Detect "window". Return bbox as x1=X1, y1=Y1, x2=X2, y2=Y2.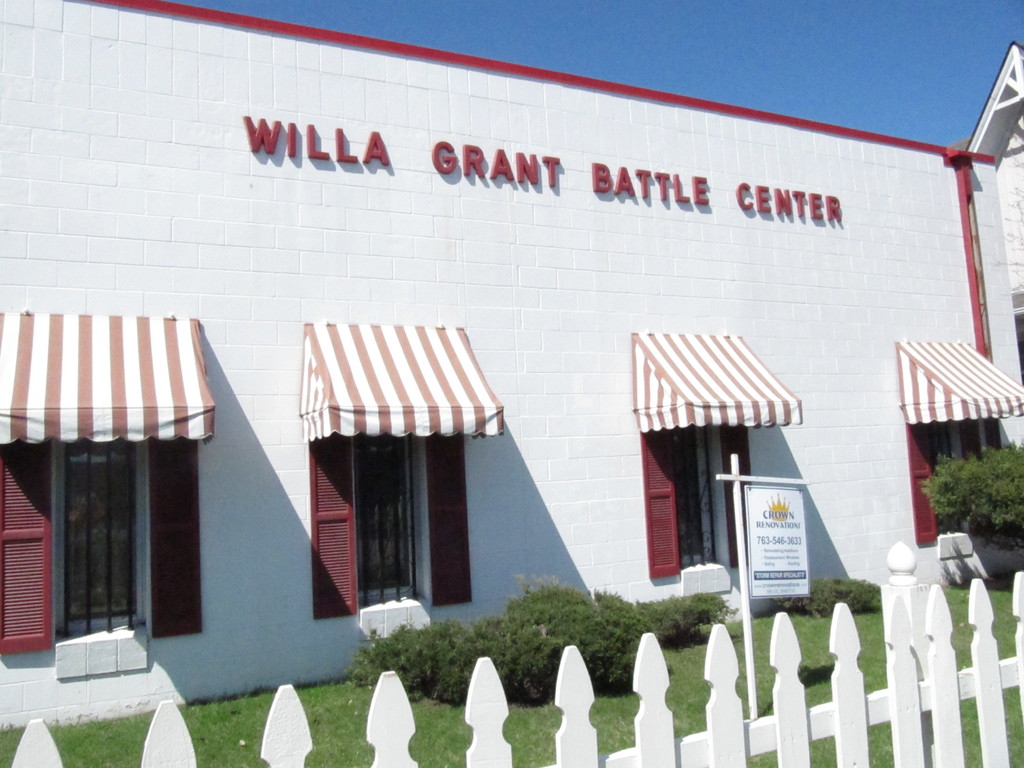
x1=633, y1=425, x2=756, y2=579.
